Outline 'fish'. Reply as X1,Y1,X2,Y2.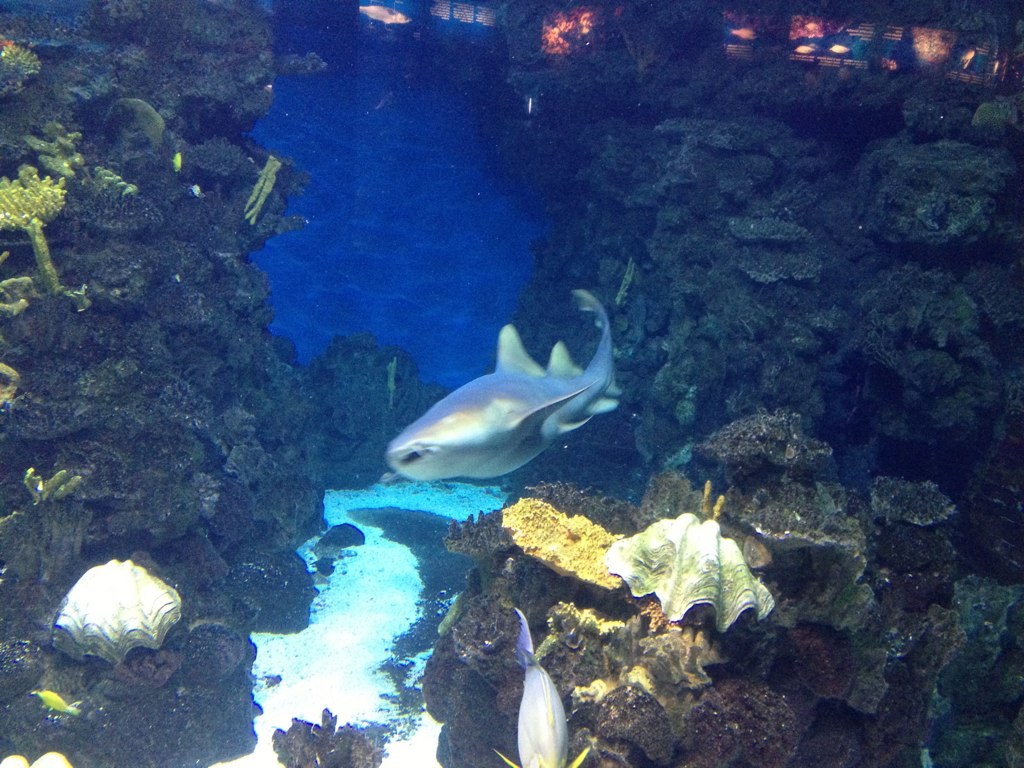
381,276,624,484.
